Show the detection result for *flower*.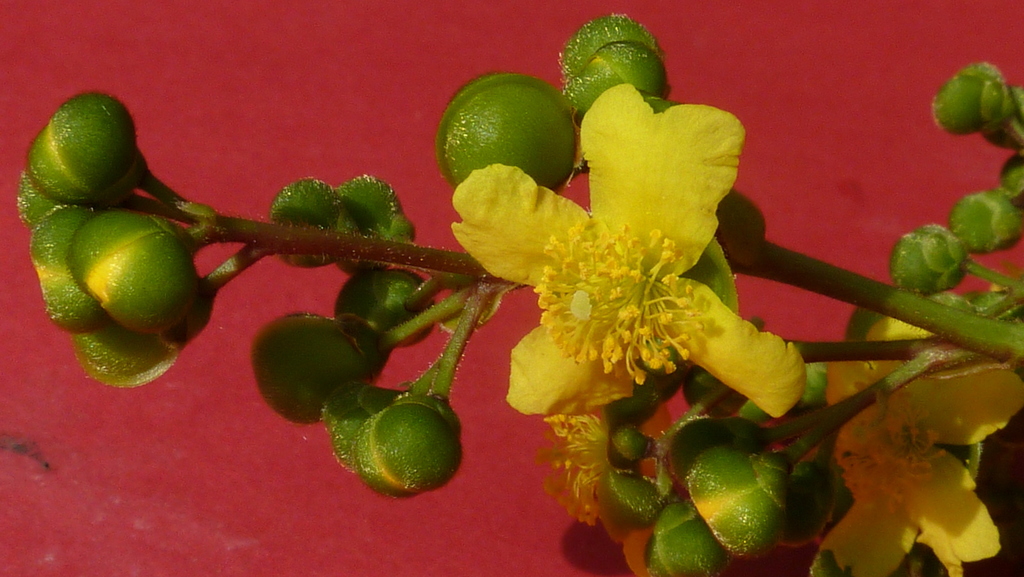
bbox=[816, 314, 1023, 576].
